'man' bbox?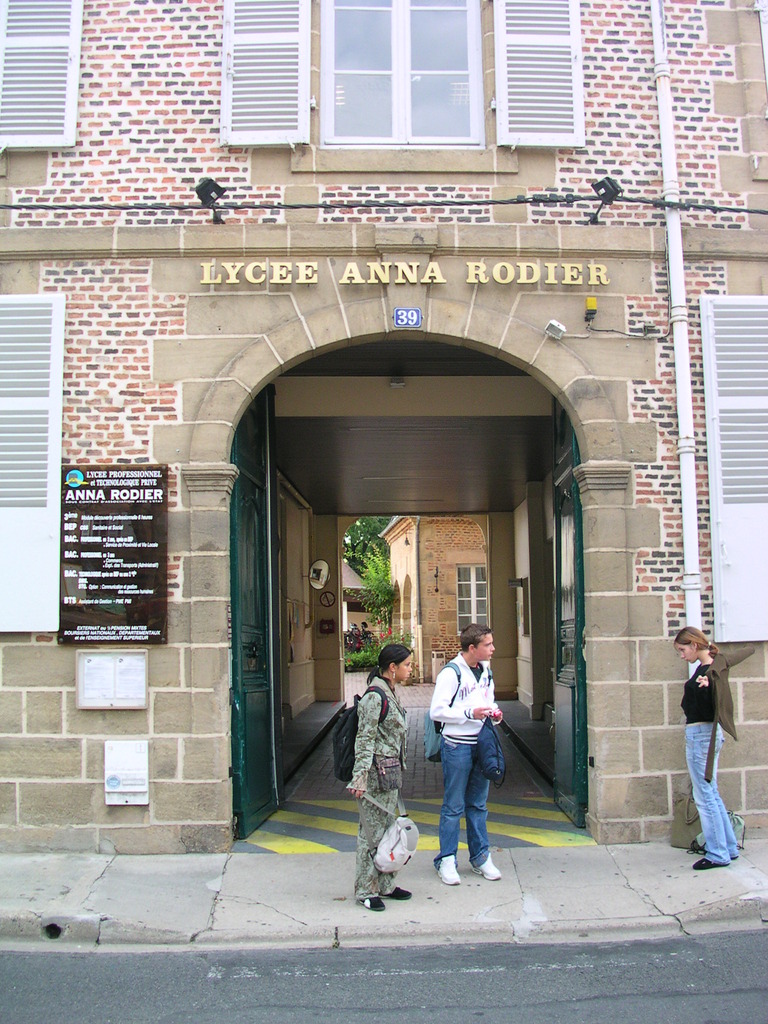
(x1=429, y1=624, x2=504, y2=890)
